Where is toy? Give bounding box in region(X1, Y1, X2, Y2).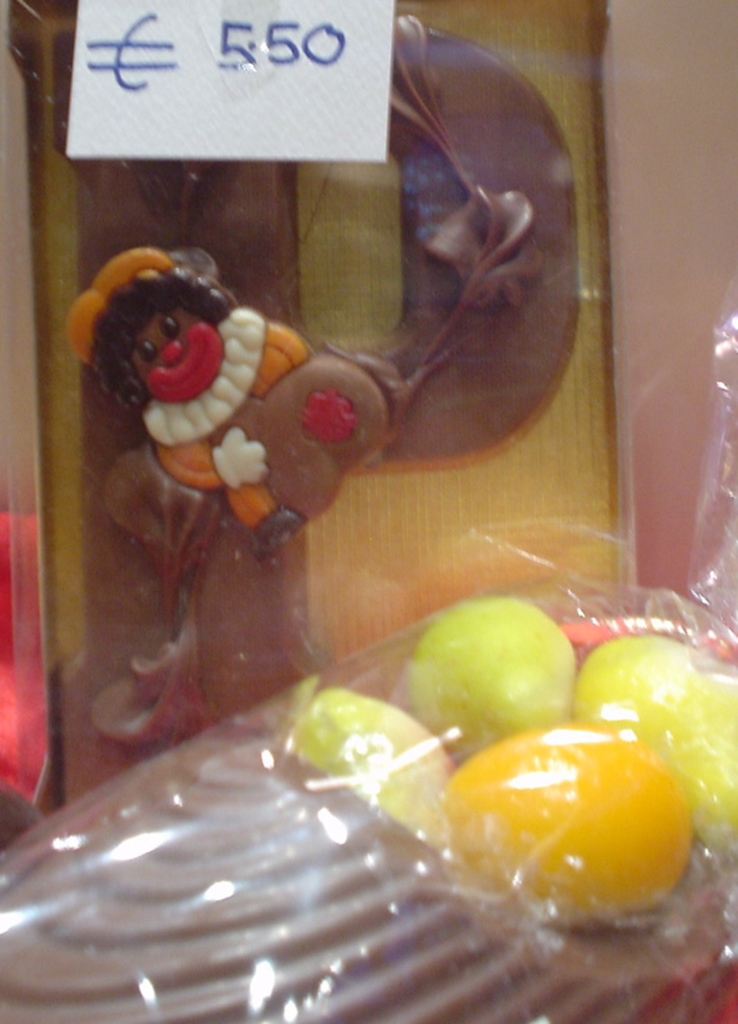
region(53, 232, 404, 540).
